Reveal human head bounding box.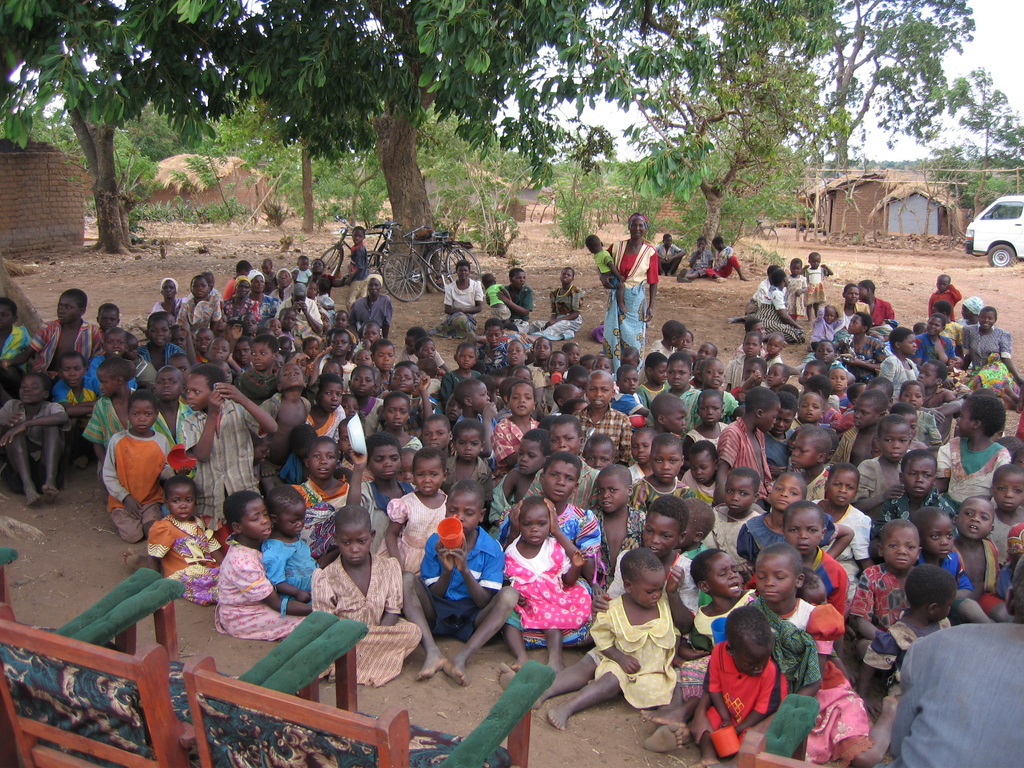
Revealed: rect(897, 380, 928, 406).
